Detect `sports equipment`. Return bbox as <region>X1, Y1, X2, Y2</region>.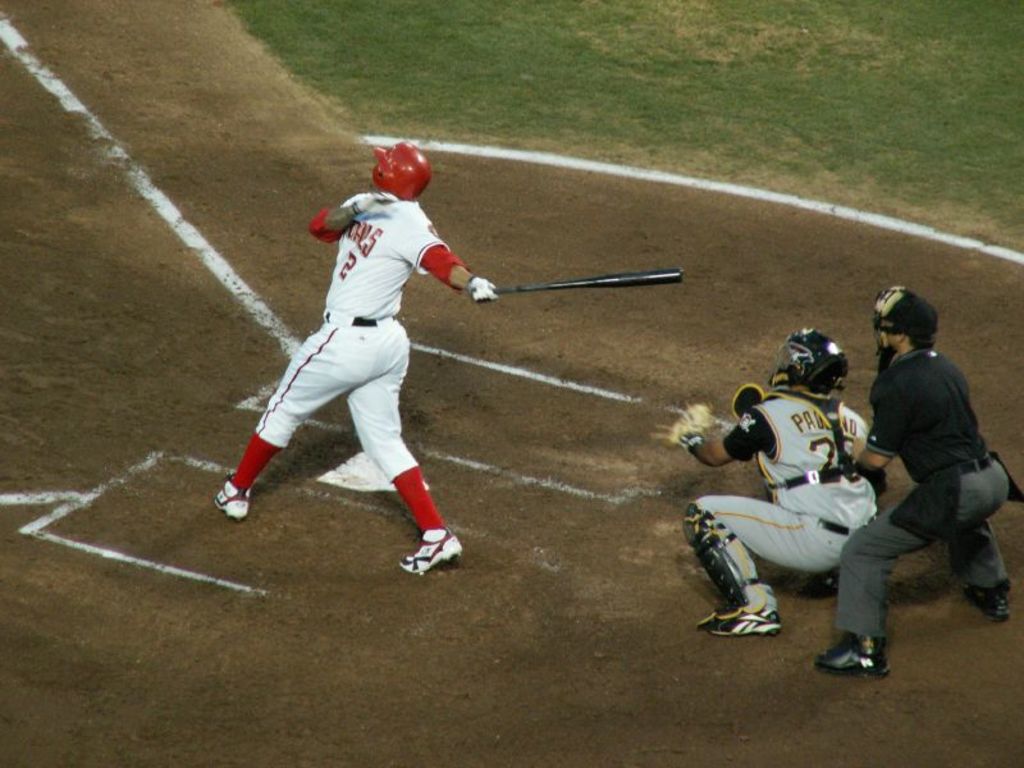
<region>772, 325, 849, 404</region>.
